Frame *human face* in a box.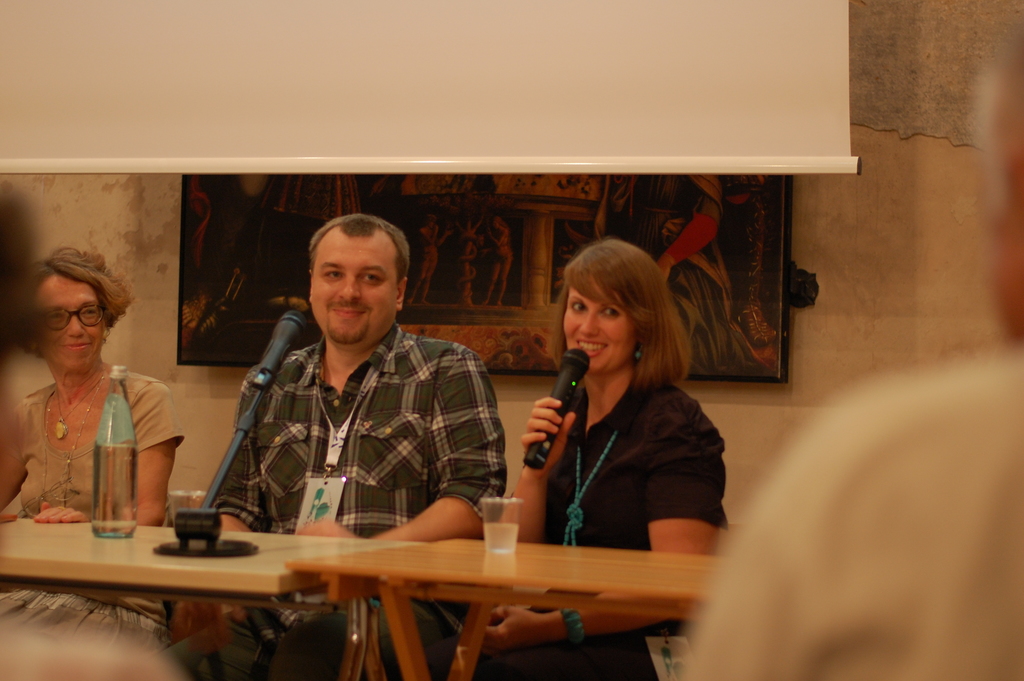
[left=42, top=275, right=106, bottom=372].
